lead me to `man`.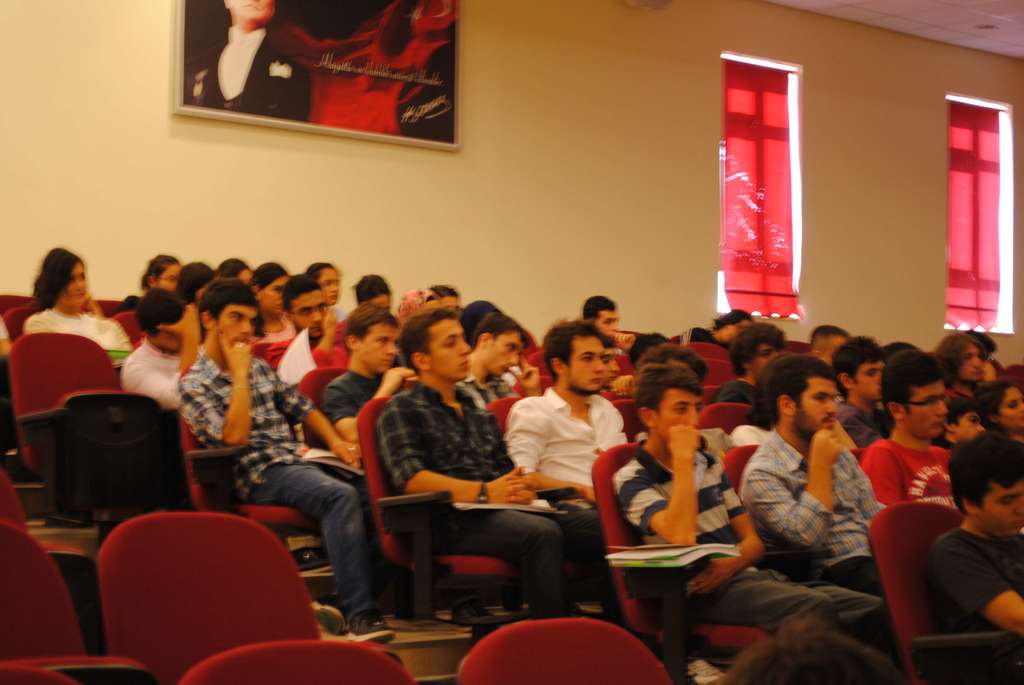
Lead to l=502, t=312, r=630, b=502.
